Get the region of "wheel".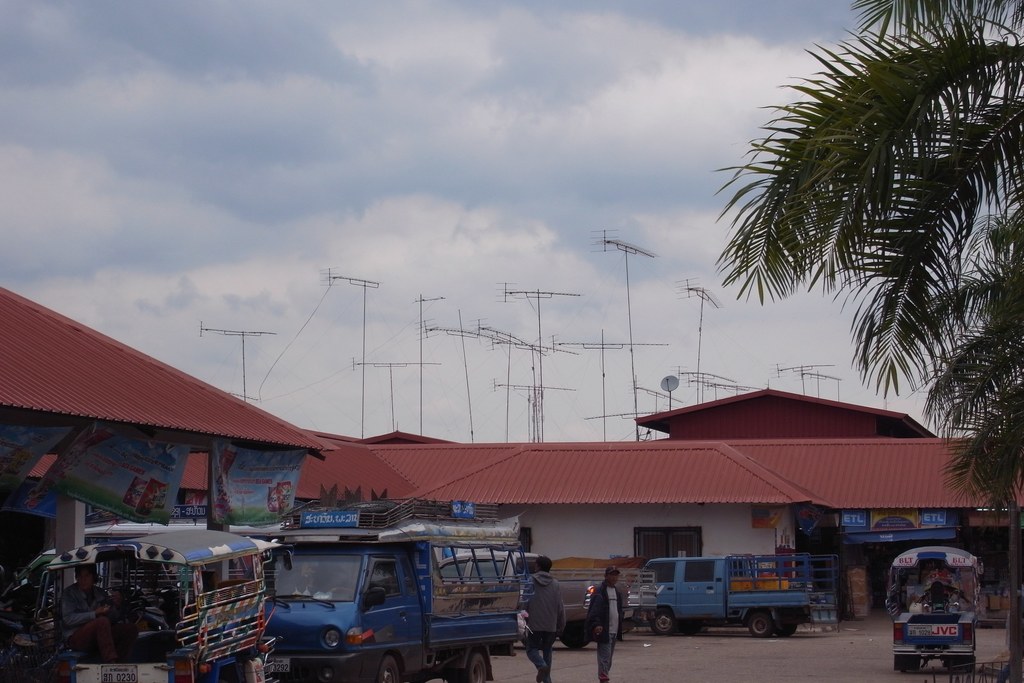
(371, 652, 401, 682).
